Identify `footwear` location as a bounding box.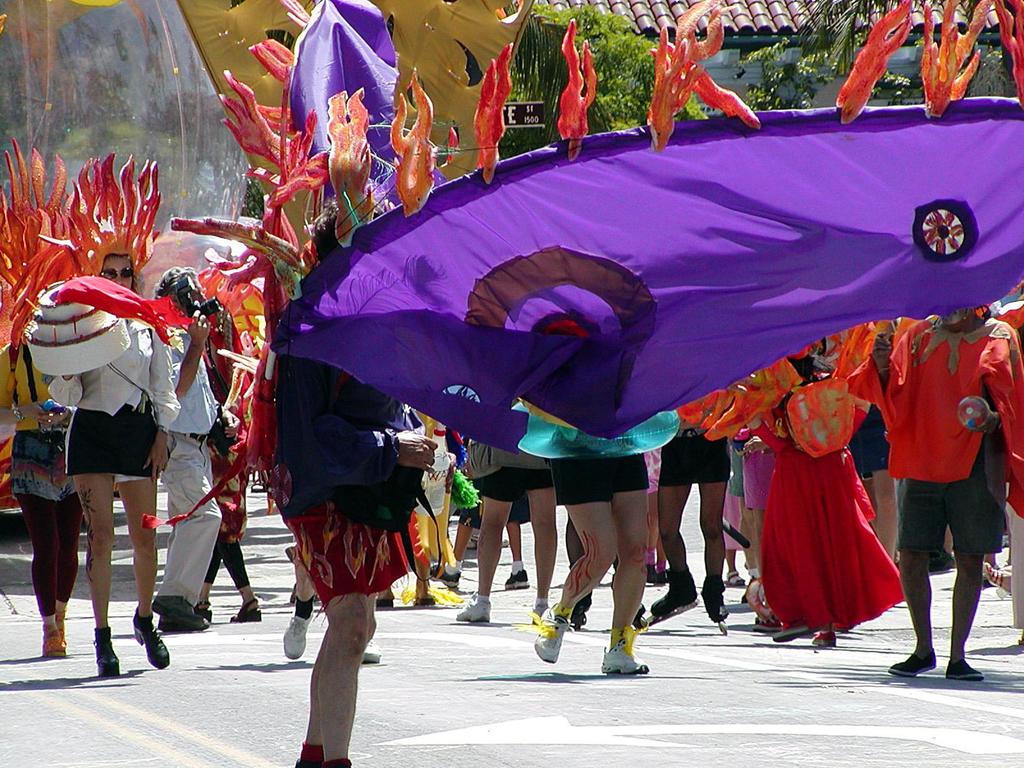
x1=770, y1=618, x2=807, y2=644.
